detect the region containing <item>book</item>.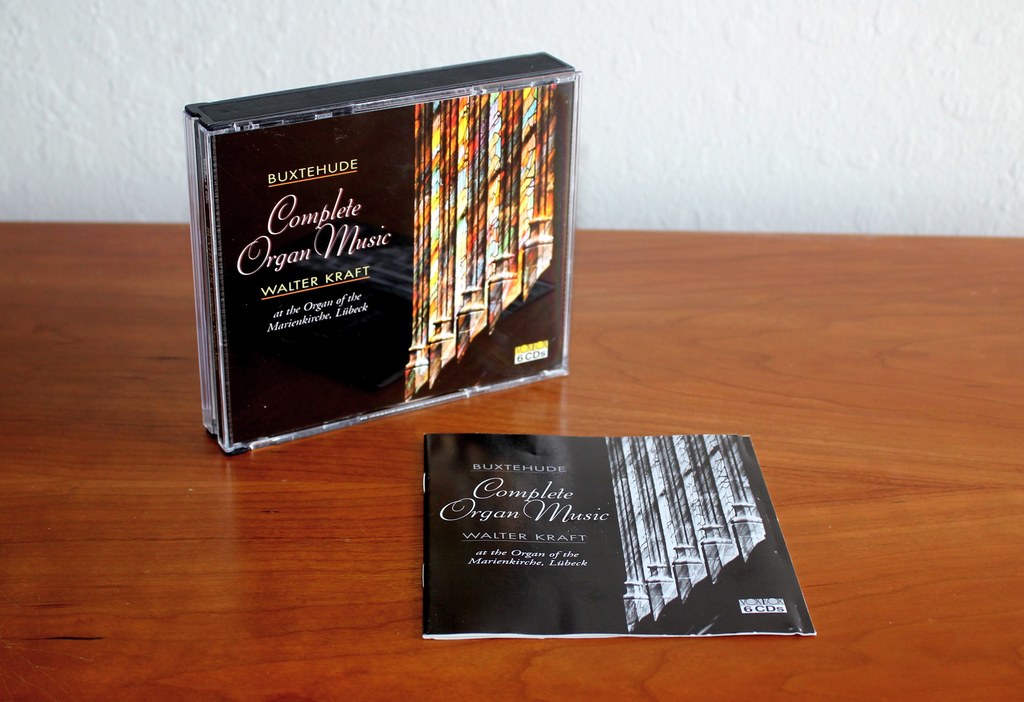
x1=183, y1=38, x2=574, y2=488.
